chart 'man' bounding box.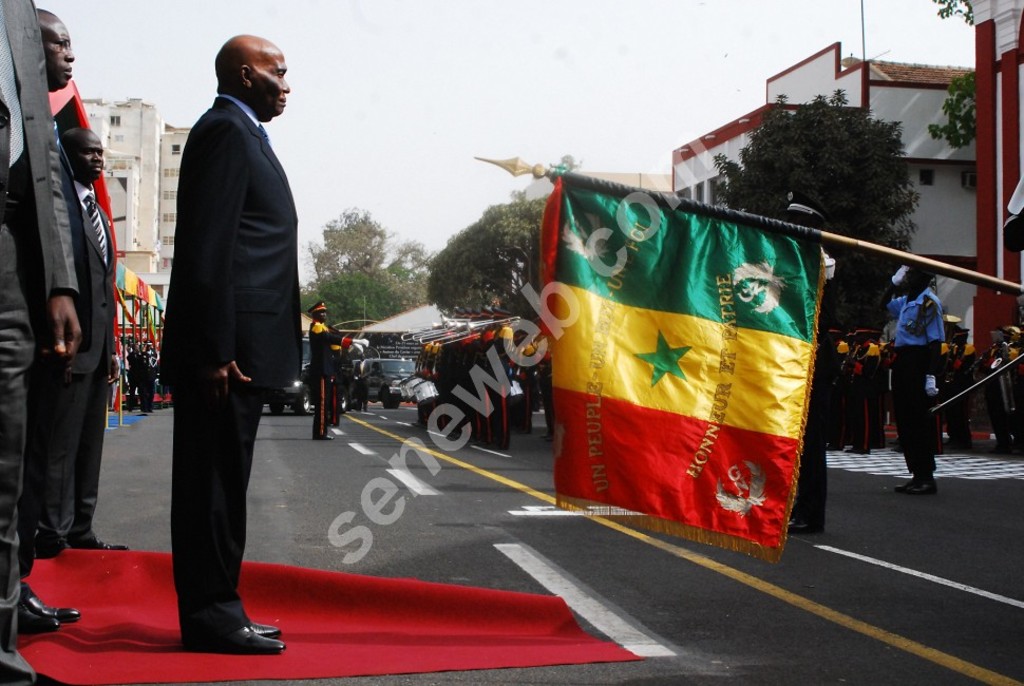
Charted: {"left": 36, "top": 130, "right": 144, "bottom": 550}.
